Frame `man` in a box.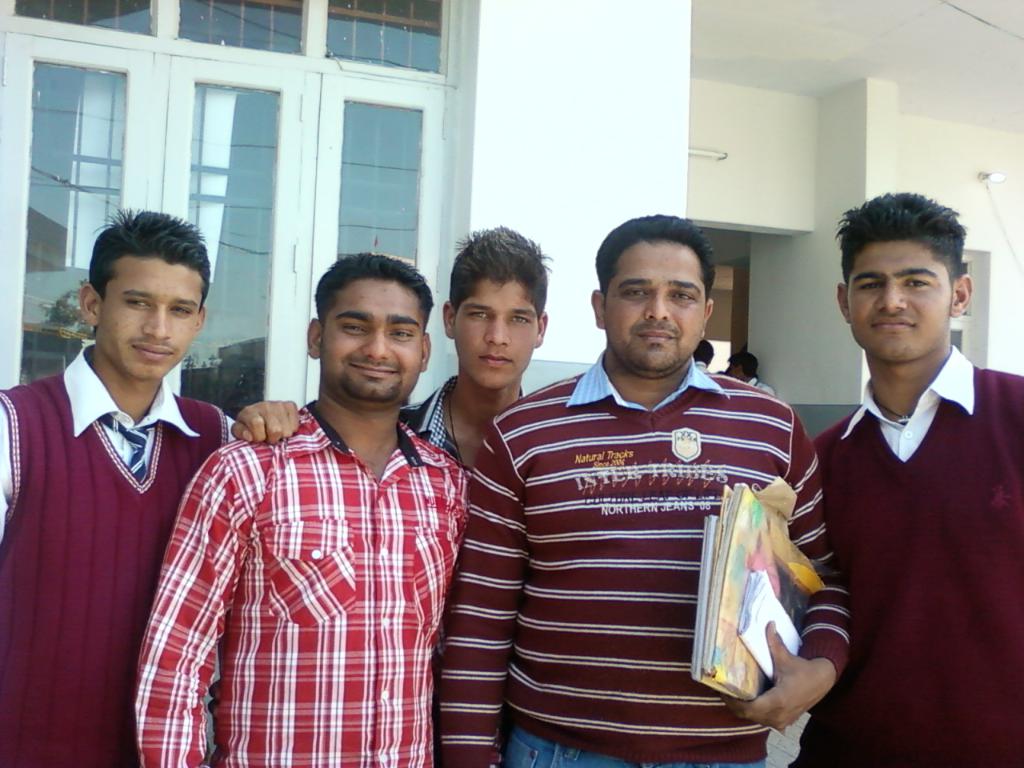
x1=782 y1=195 x2=1014 y2=761.
